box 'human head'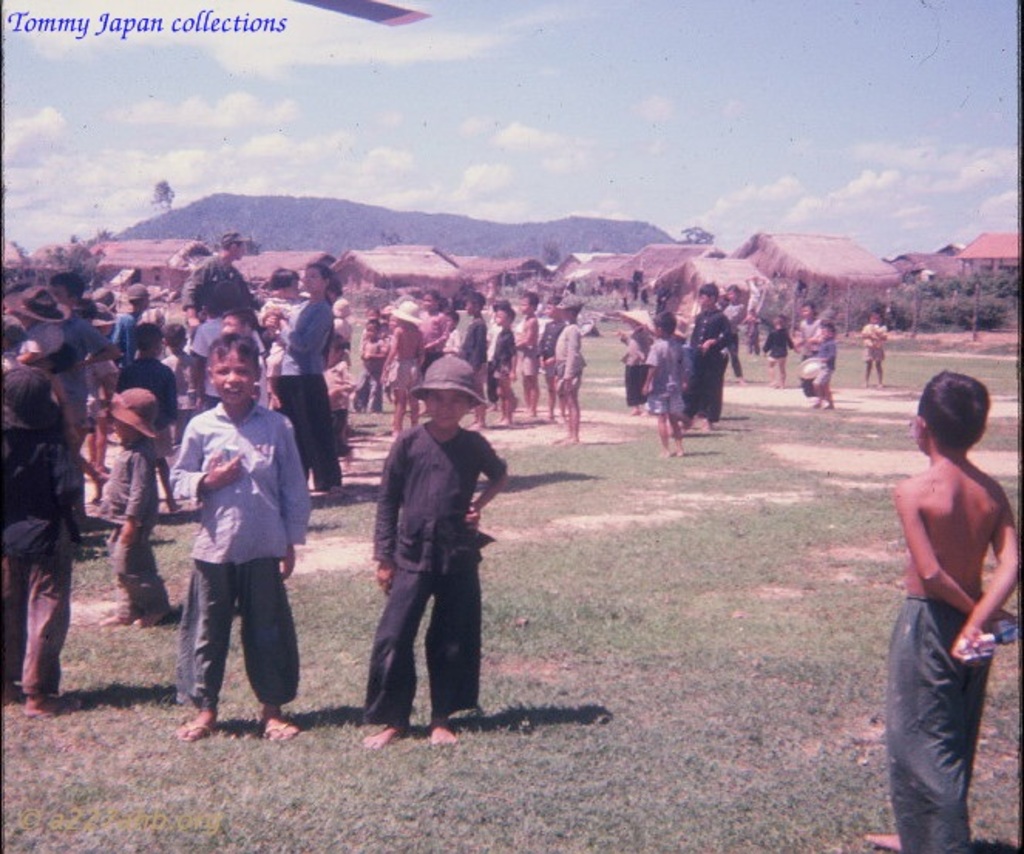
detection(774, 313, 791, 329)
